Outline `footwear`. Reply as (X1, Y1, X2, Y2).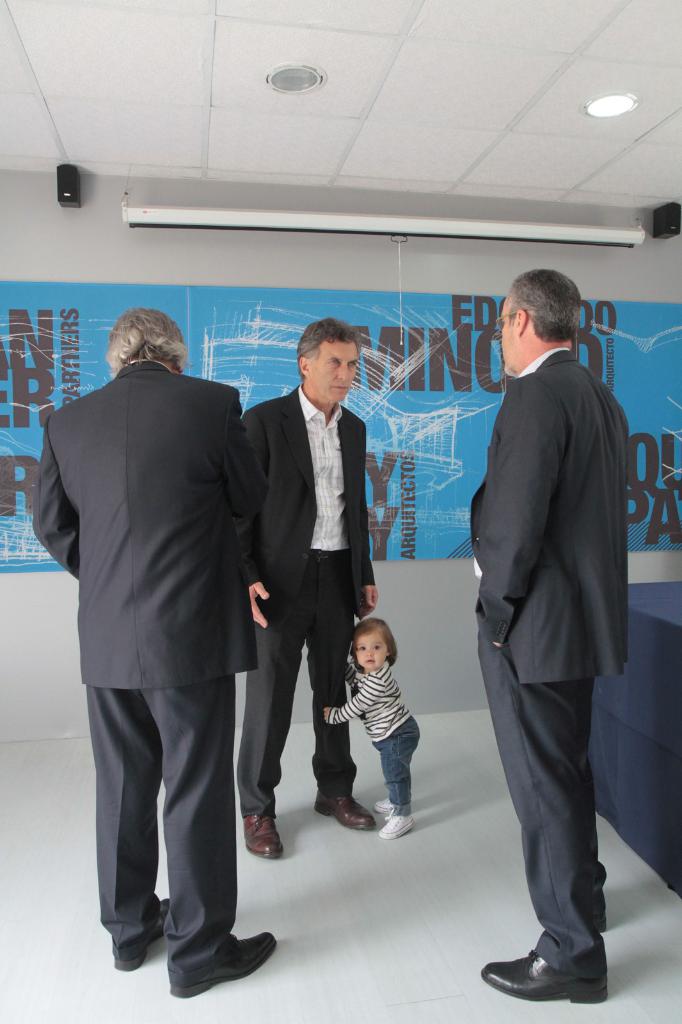
(239, 816, 287, 861).
